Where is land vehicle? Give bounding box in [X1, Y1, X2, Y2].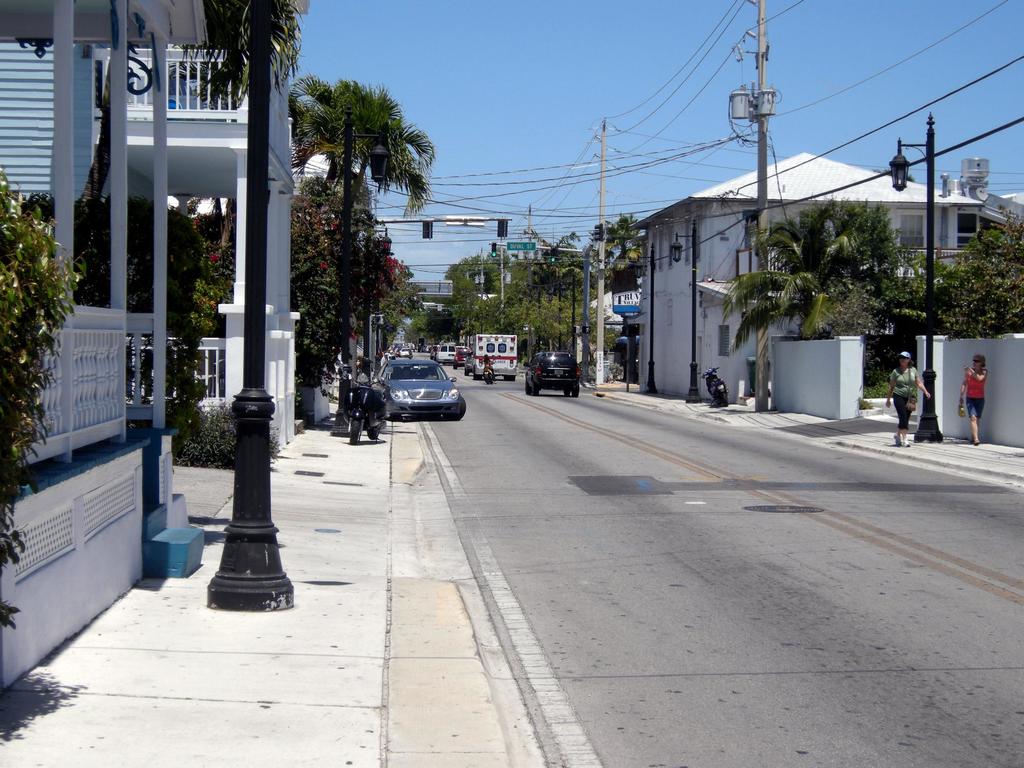
[430, 342, 459, 367].
